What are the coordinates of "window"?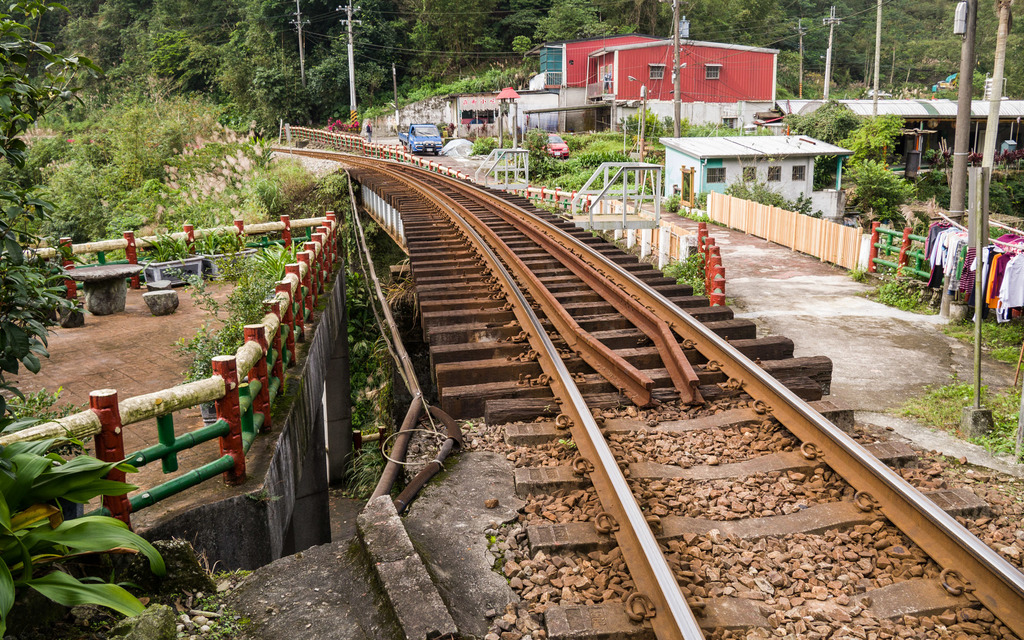
<region>790, 162, 808, 182</region>.
